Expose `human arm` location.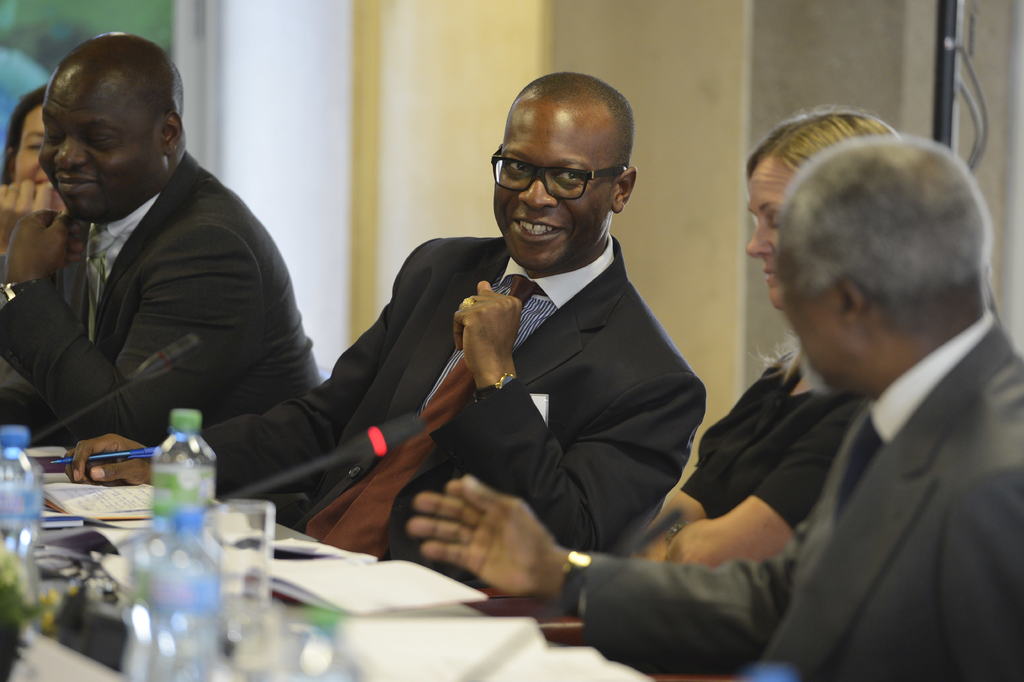
Exposed at x1=532 y1=531 x2=813 y2=657.
